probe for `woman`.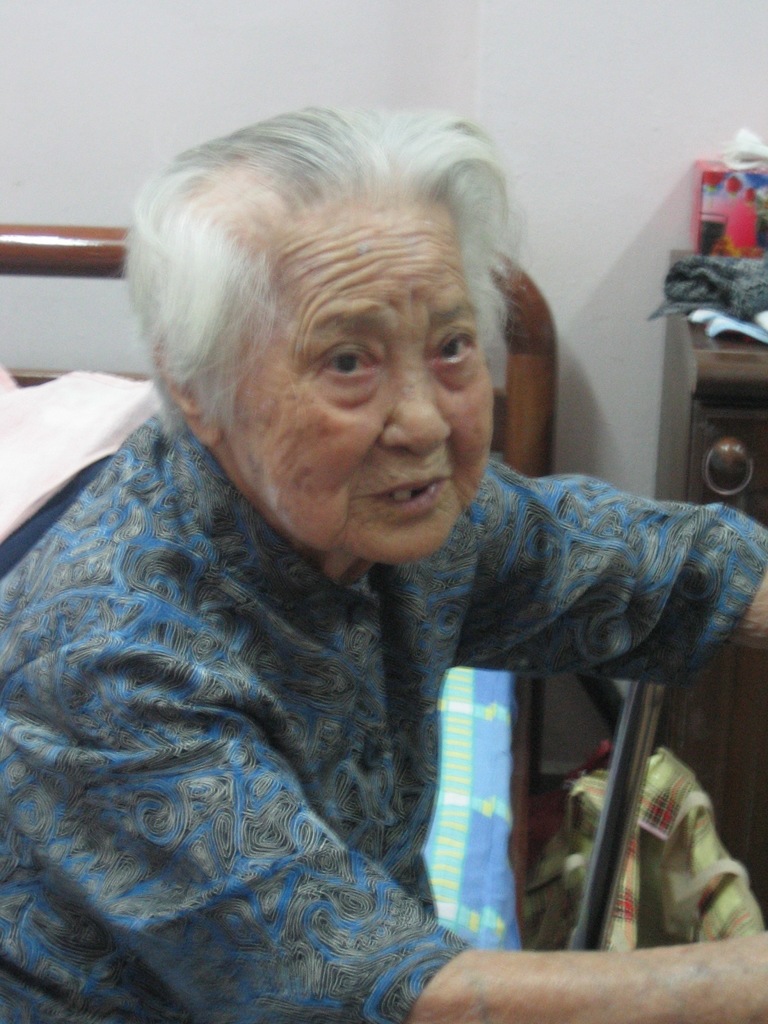
Probe result: box(0, 109, 767, 1023).
